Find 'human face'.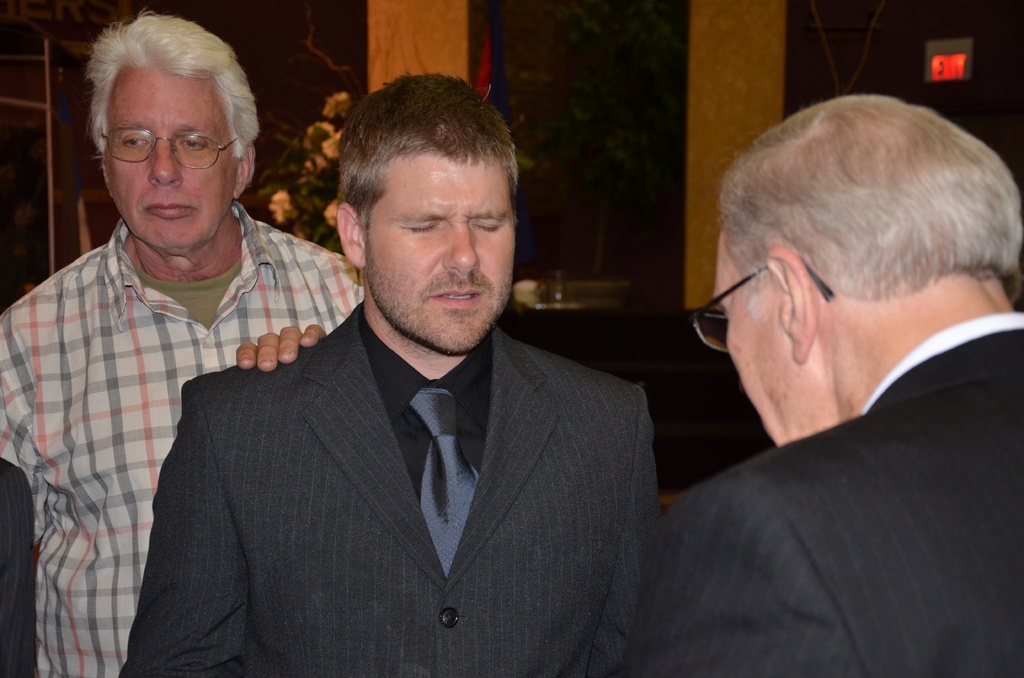
102, 69, 228, 250.
